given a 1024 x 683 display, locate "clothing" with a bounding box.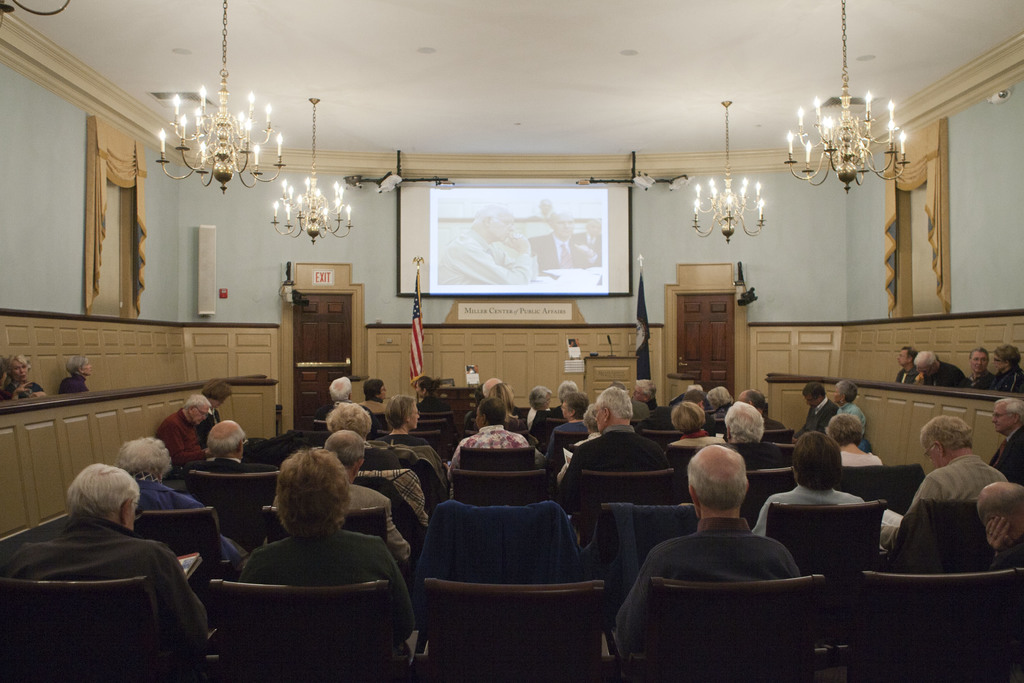
Located: region(913, 355, 961, 391).
